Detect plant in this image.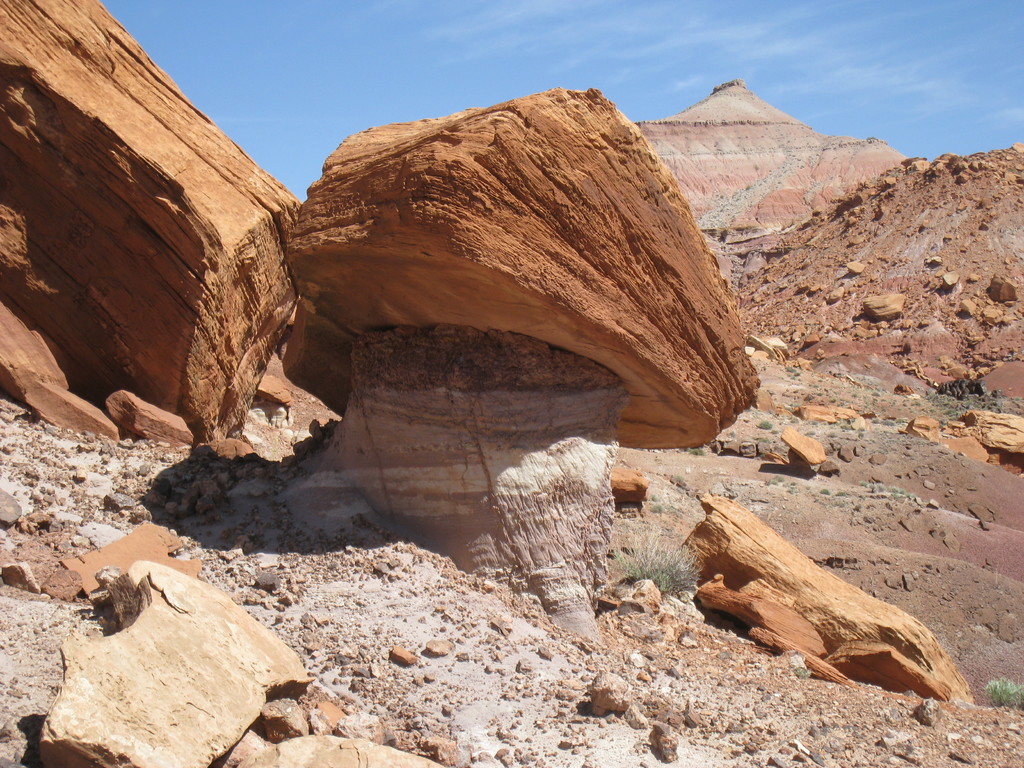
Detection: [left=983, top=669, right=1023, bottom=707].
